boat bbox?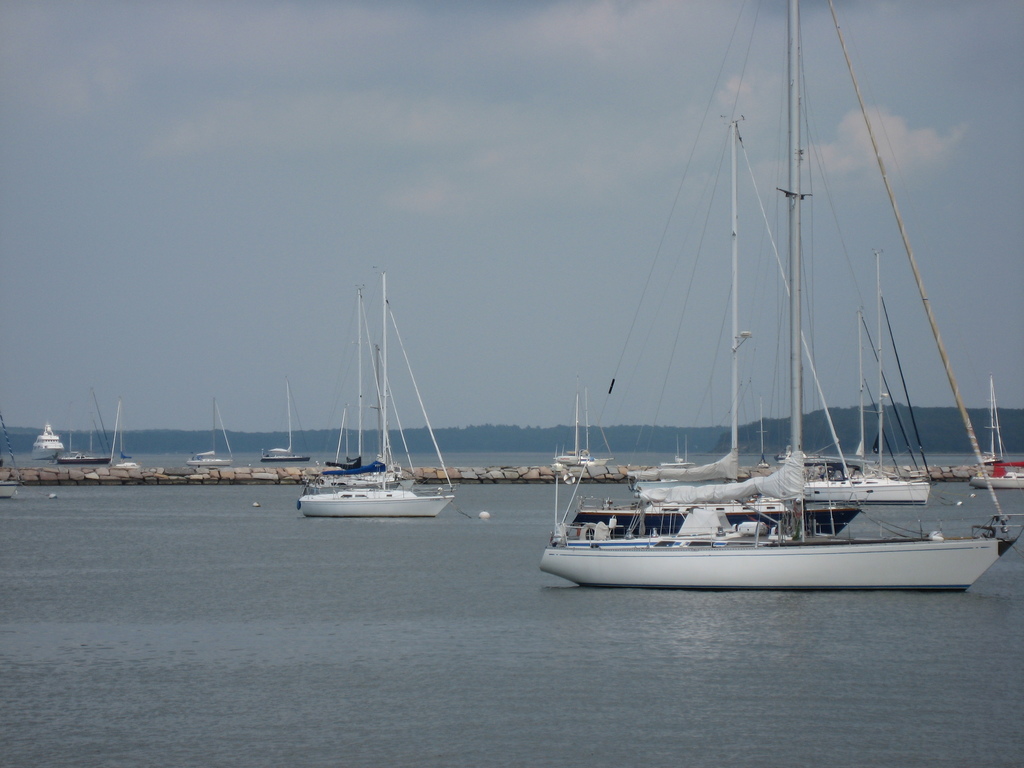
region(323, 401, 357, 471)
